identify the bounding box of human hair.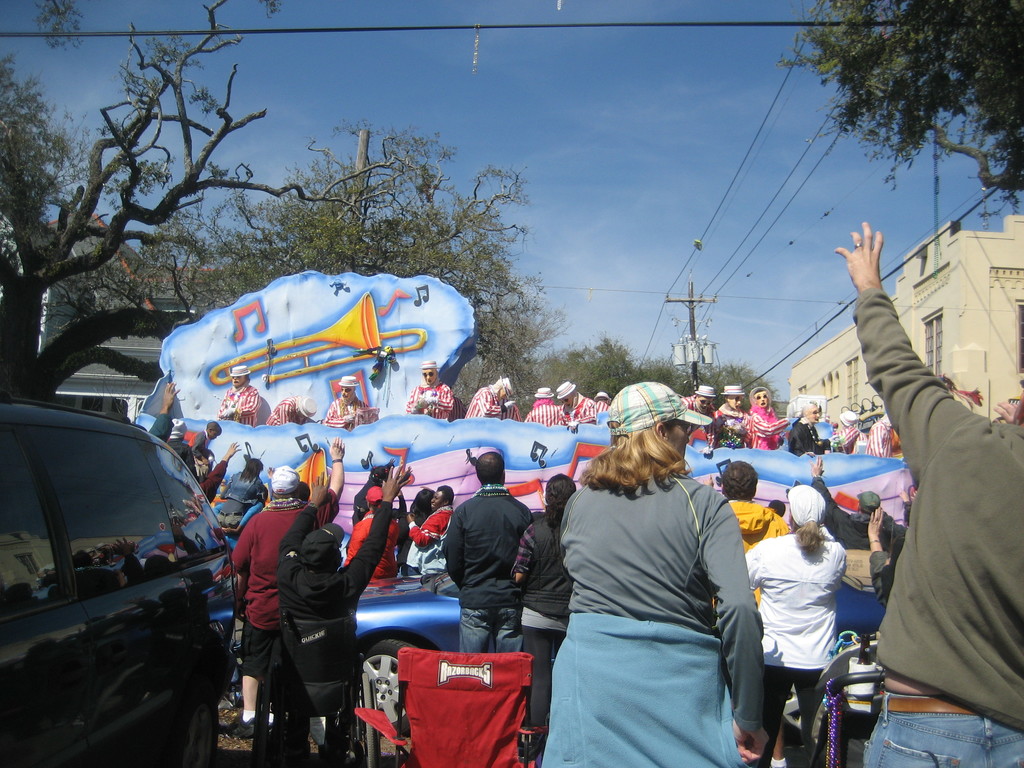
rect(473, 450, 509, 486).
